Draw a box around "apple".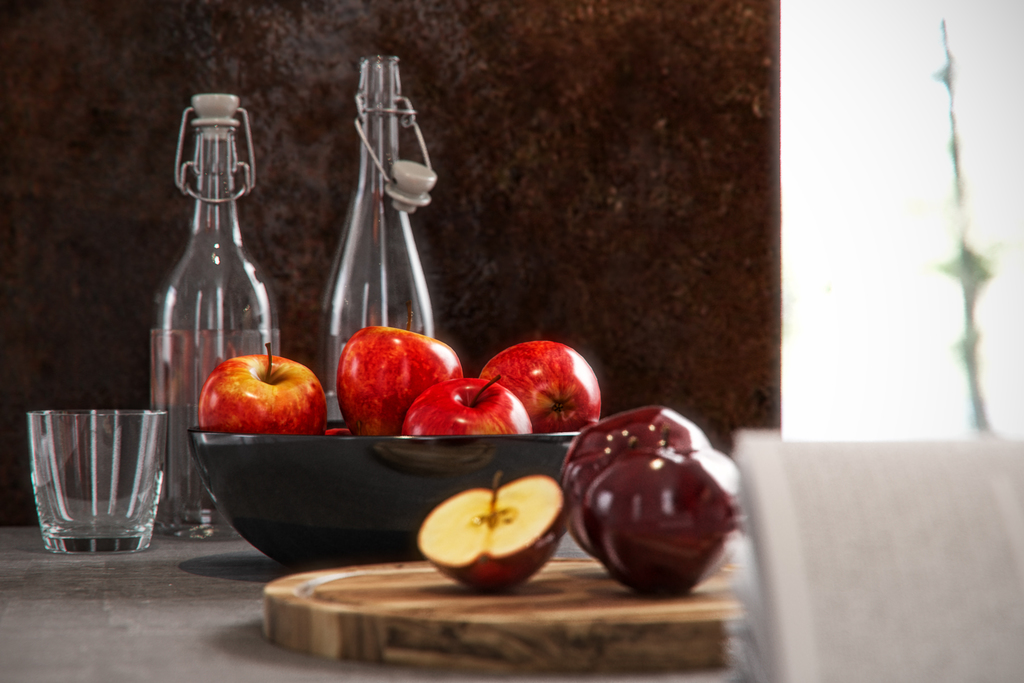
left=335, top=322, right=464, bottom=436.
